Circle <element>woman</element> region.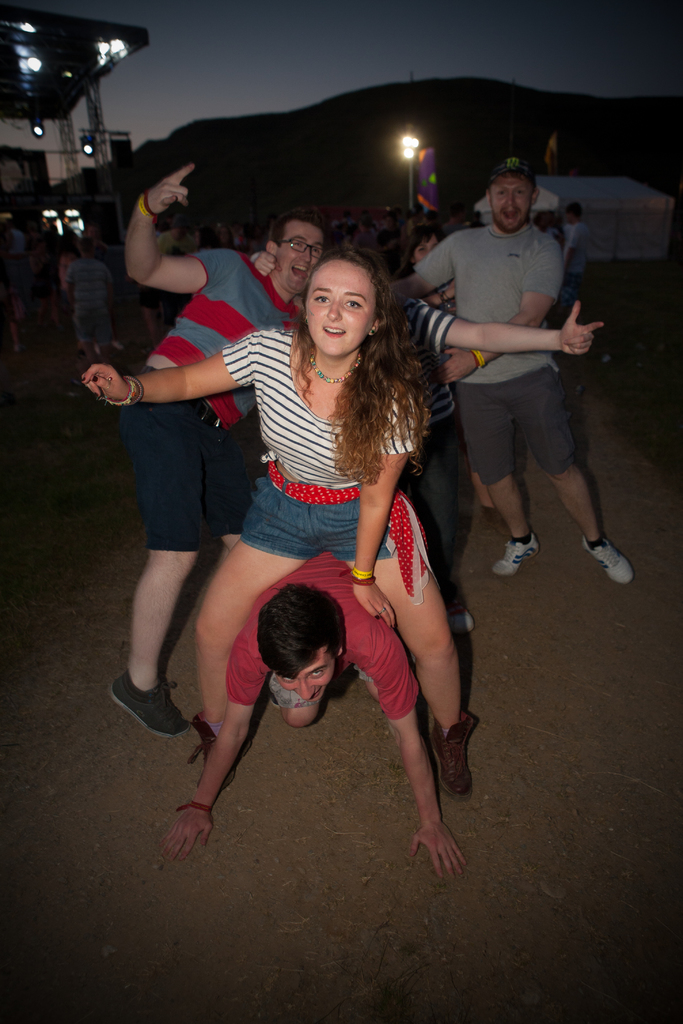
Region: left=179, top=244, right=469, bottom=785.
